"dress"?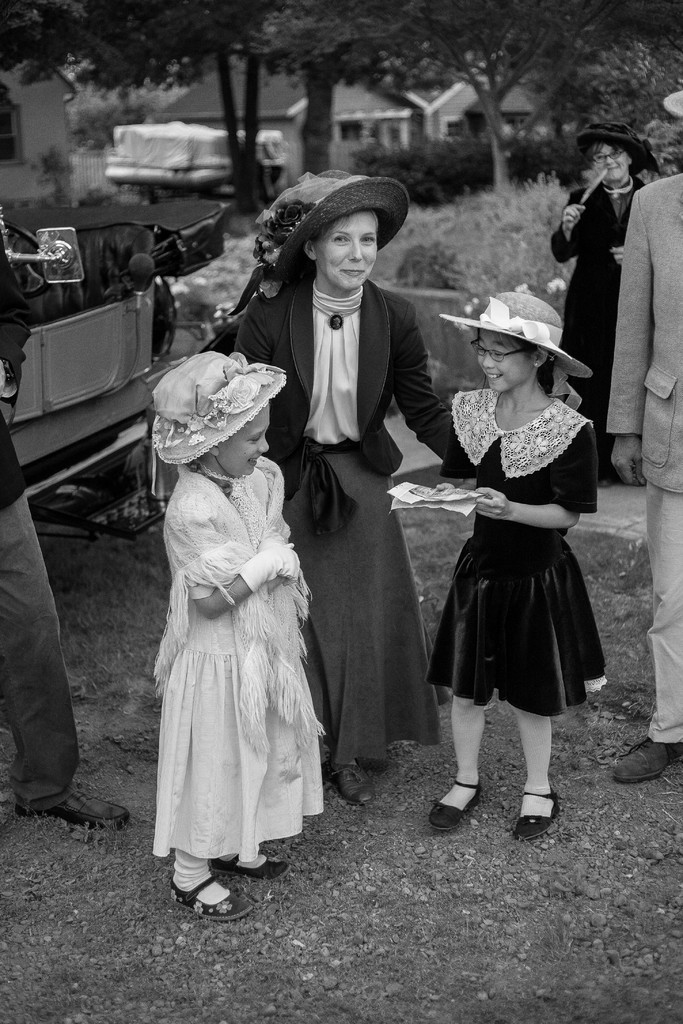
x1=227, y1=273, x2=465, y2=771
